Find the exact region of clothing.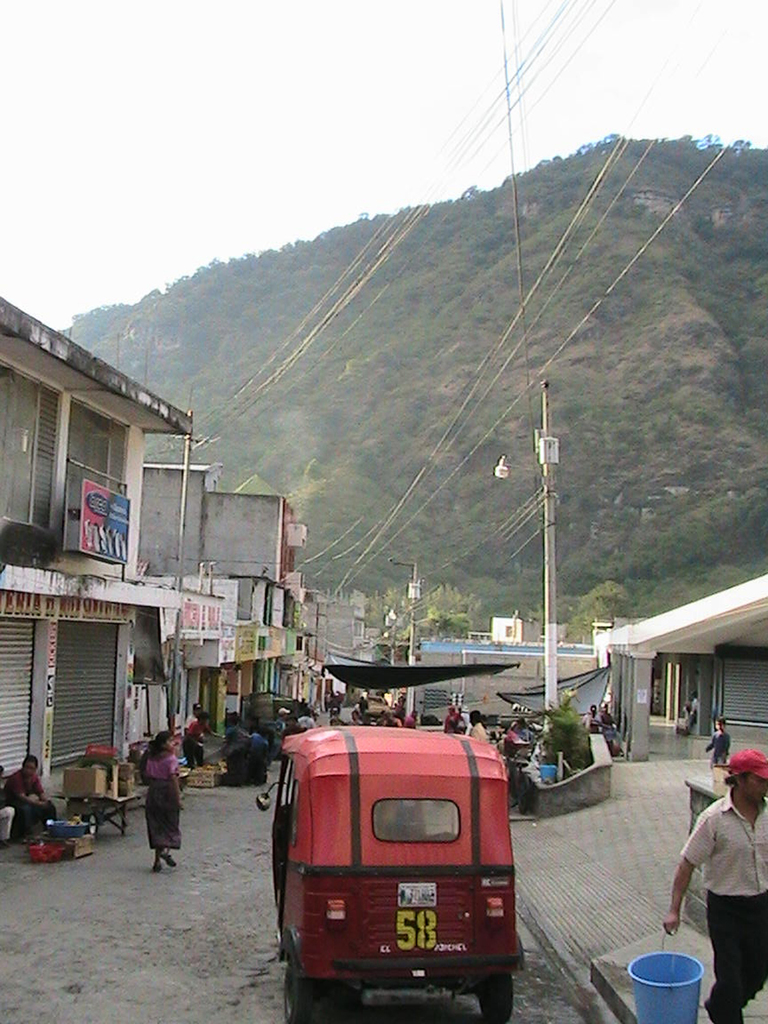
Exact region: x1=584 y1=714 x2=600 y2=737.
